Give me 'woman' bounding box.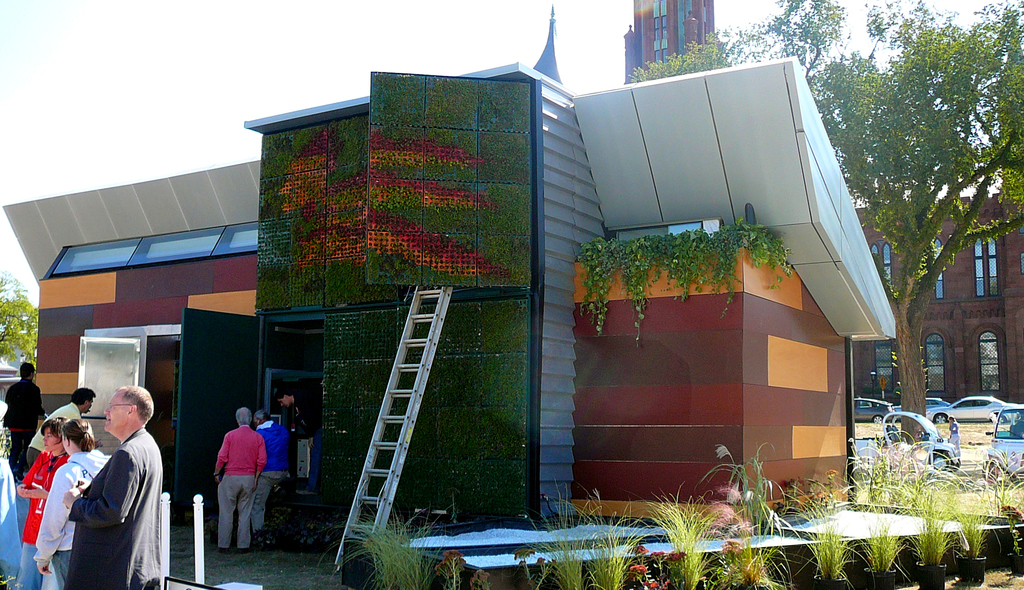
bbox=[13, 417, 72, 589].
